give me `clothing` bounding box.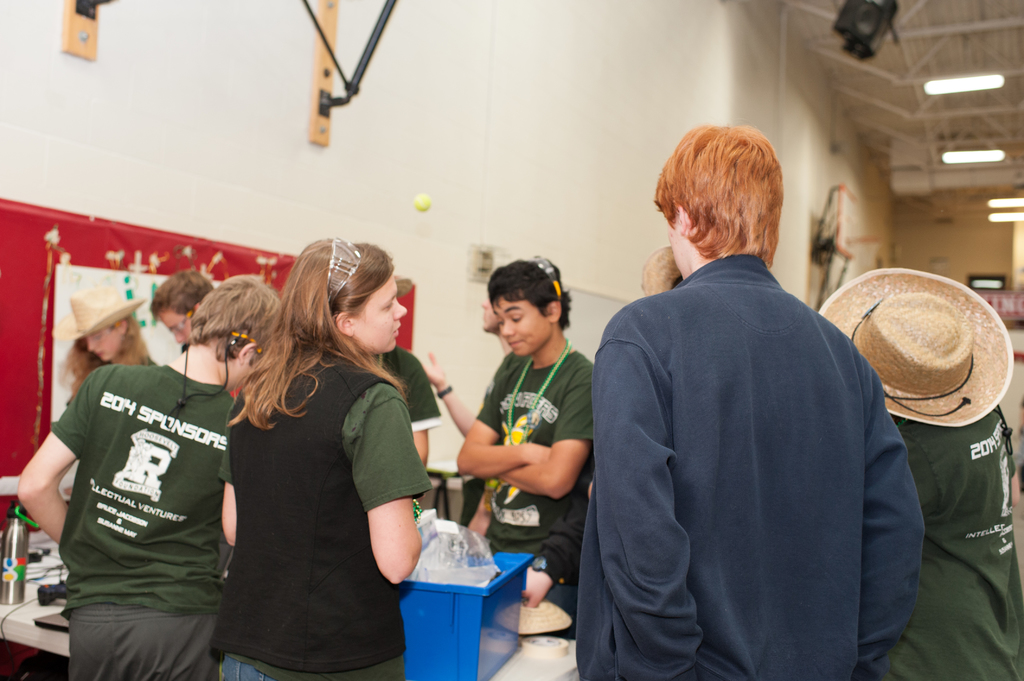
(left=223, top=330, right=430, bottom=680).
